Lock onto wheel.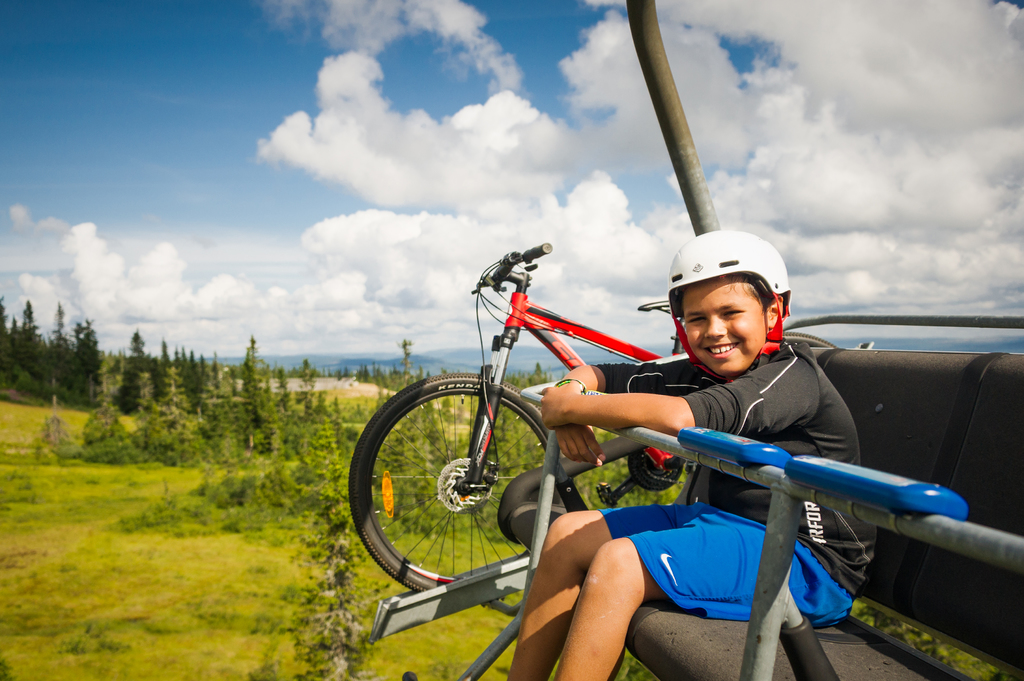
Locked: (left=368, top=373, right=554, bottom=611).
